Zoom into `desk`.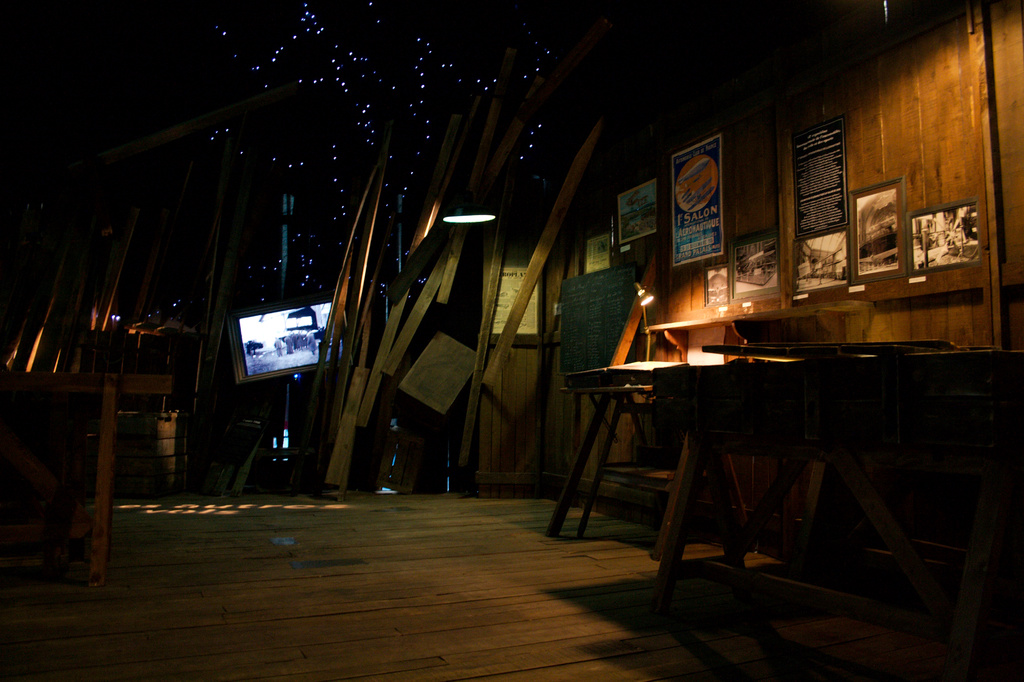
Zoom target: rect(652, 347, 1023, 681).
